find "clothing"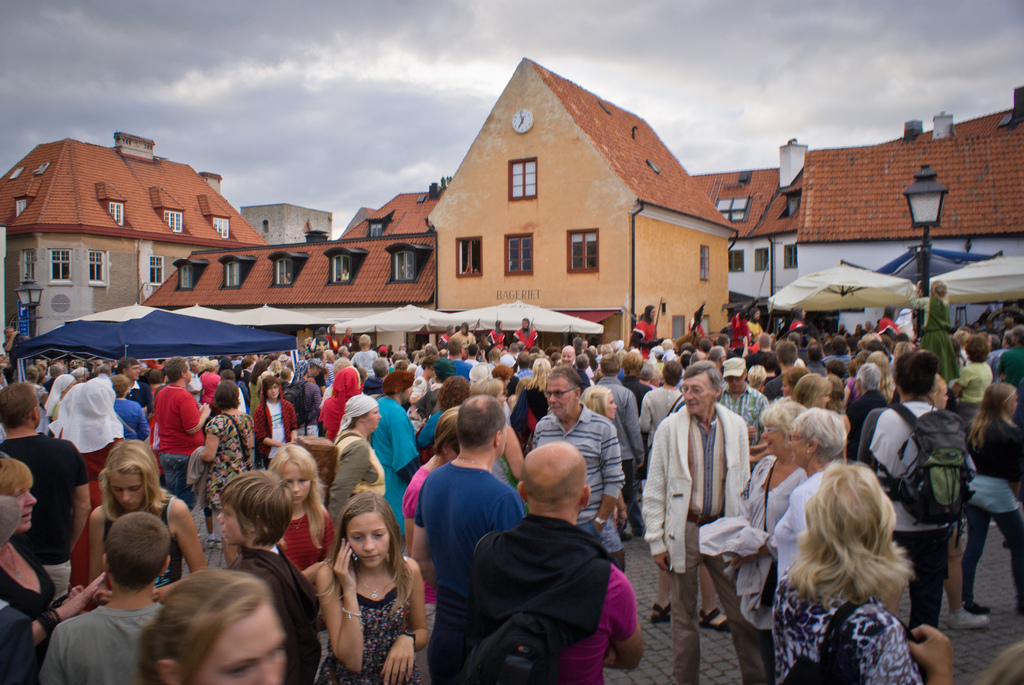
{"x1": 620, "y1": 375, "x2": 650, "y2": 405}
